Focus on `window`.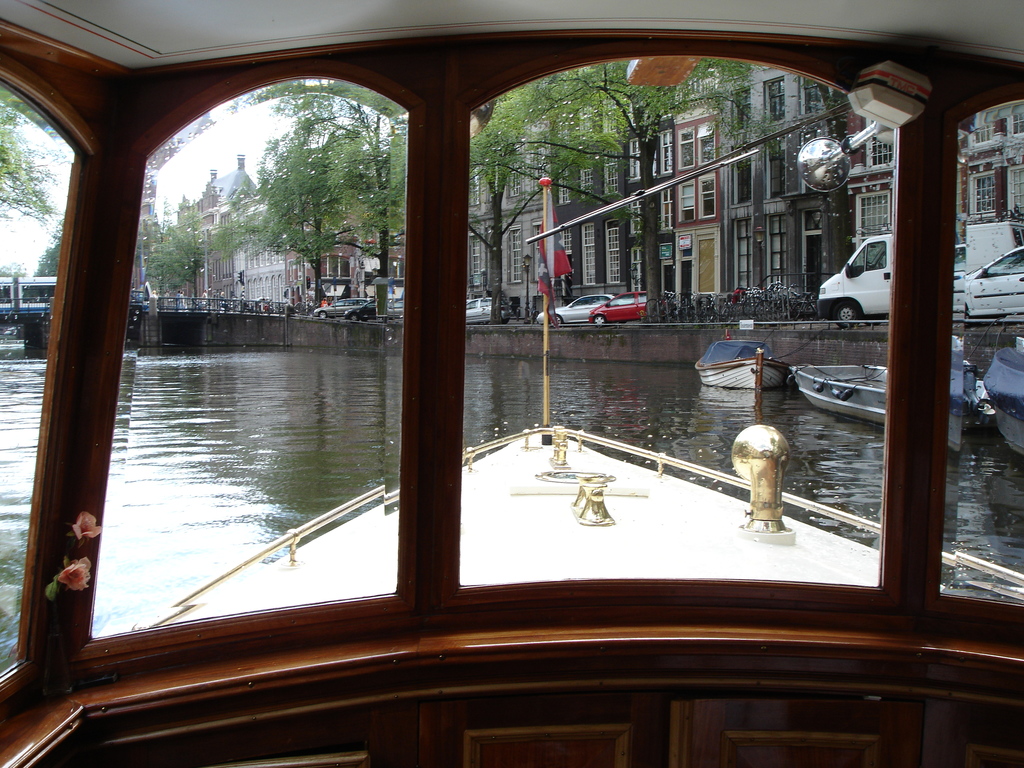
Focused at [605,221,621,284].
